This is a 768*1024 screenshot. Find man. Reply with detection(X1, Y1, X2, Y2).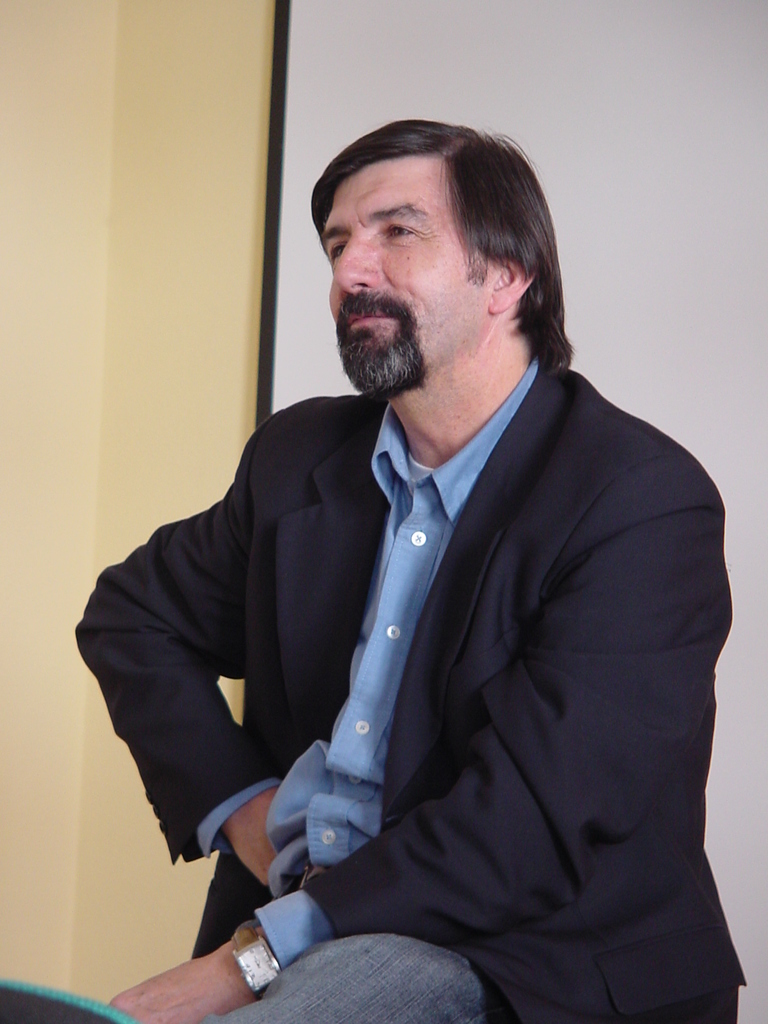
detection(99, 97, 731, 1004).
